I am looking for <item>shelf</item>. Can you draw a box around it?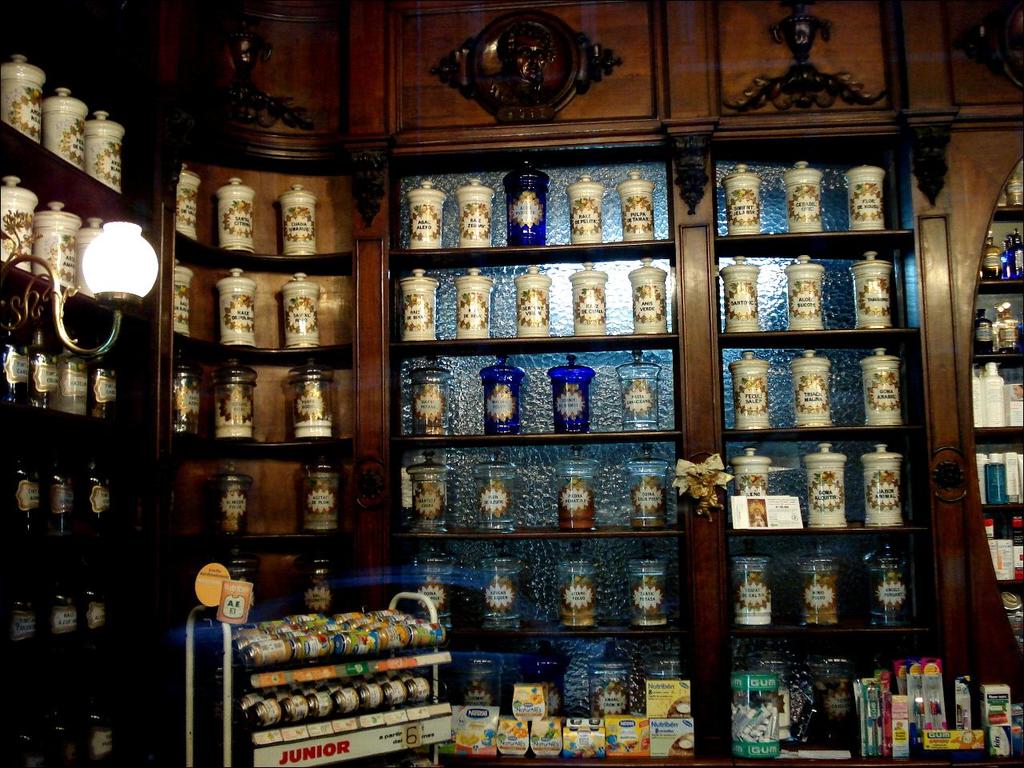
Sure, the bounding box is select_region(415, 634, 697, 767).
